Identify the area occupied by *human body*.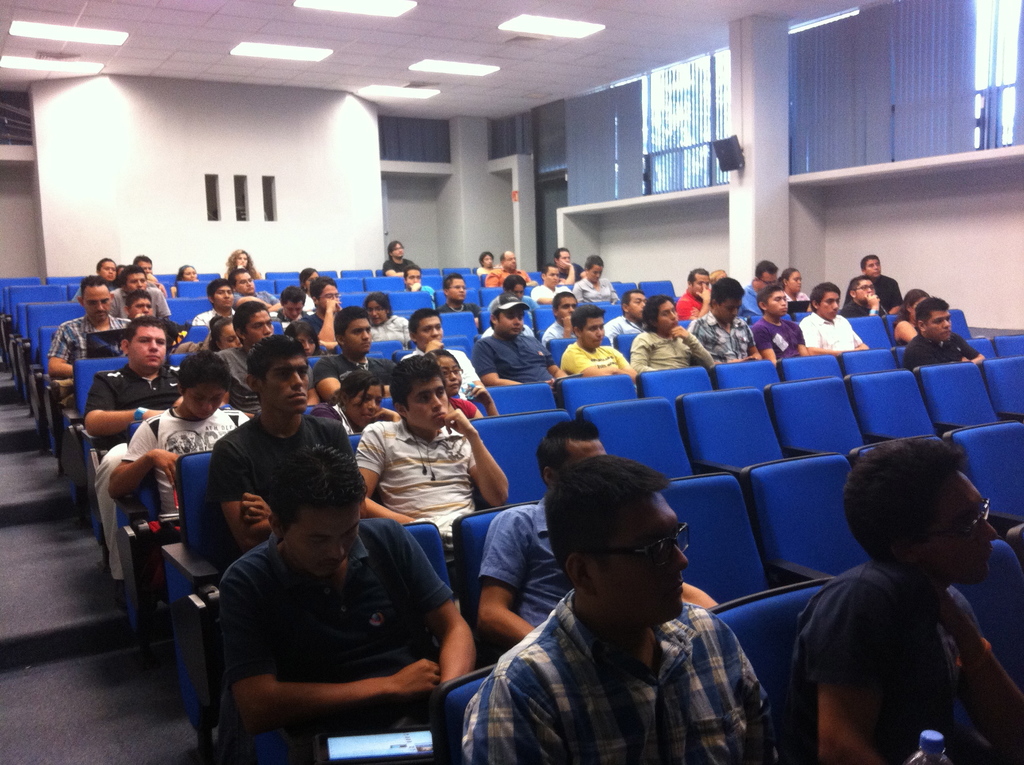
Area: [206,412,365,557].
